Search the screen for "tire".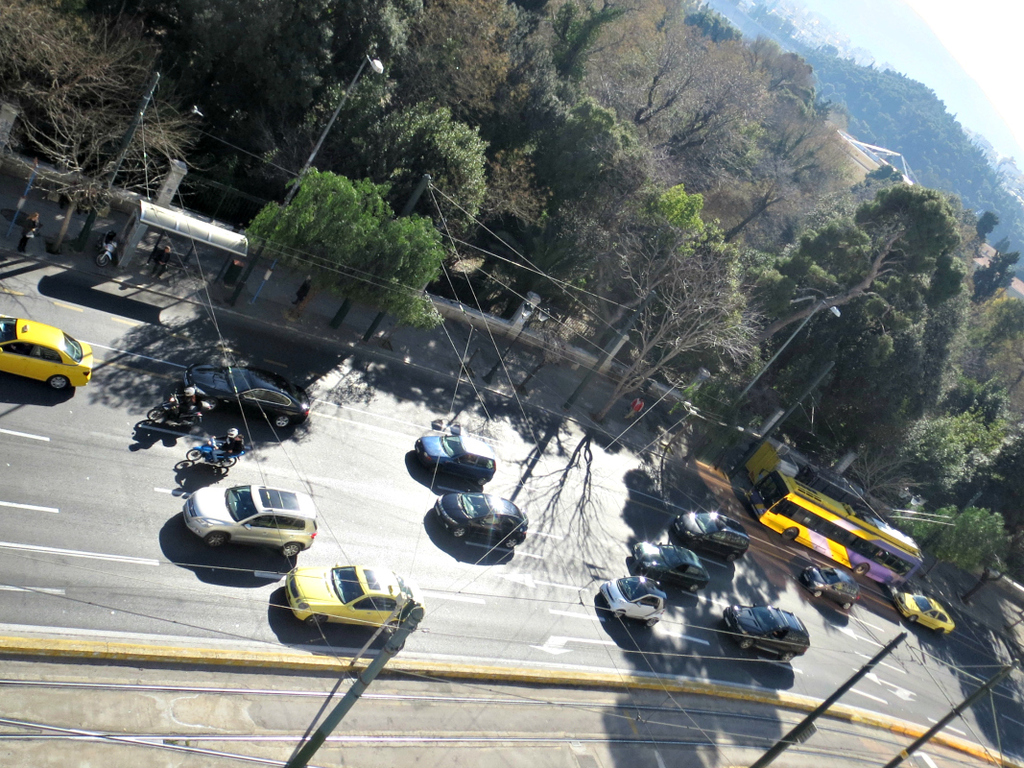
Found at l=189, t=449, r=201, b=462.
